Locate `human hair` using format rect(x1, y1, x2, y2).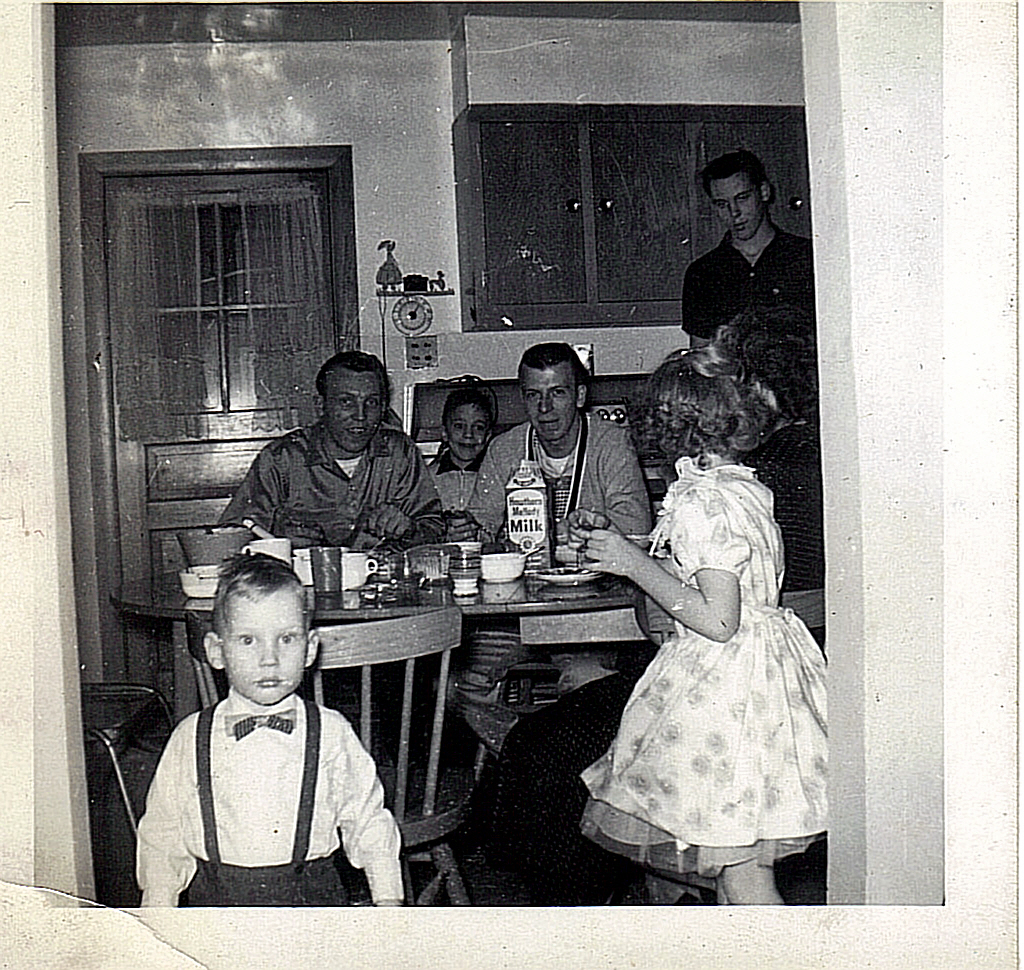
rect(443, 387, 495, 439).
